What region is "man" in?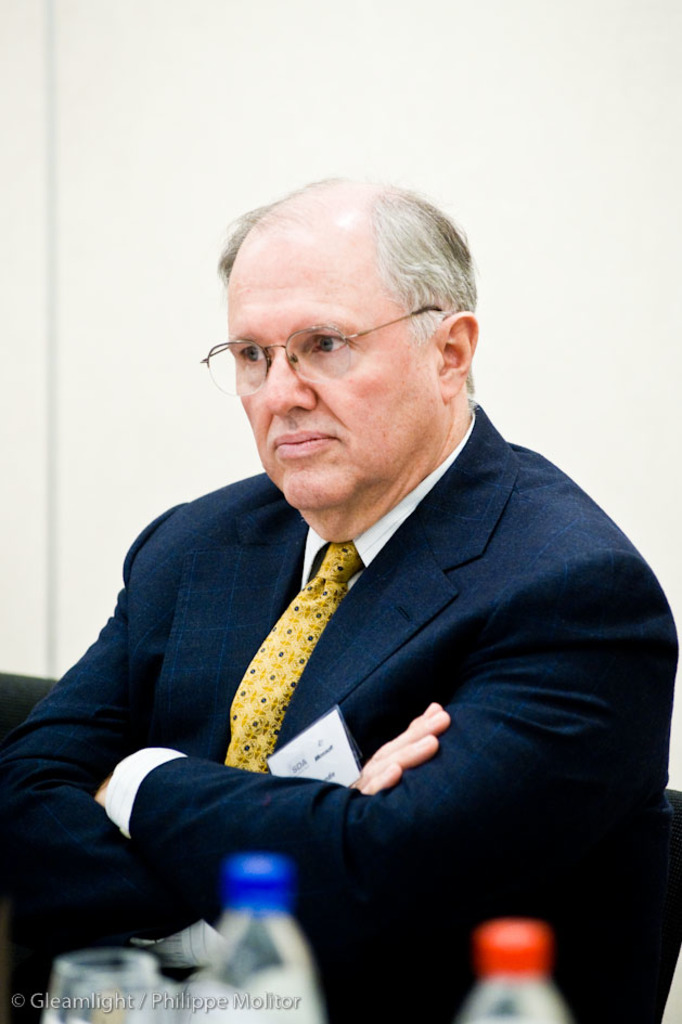
<box>37,177,654,996</box>.
